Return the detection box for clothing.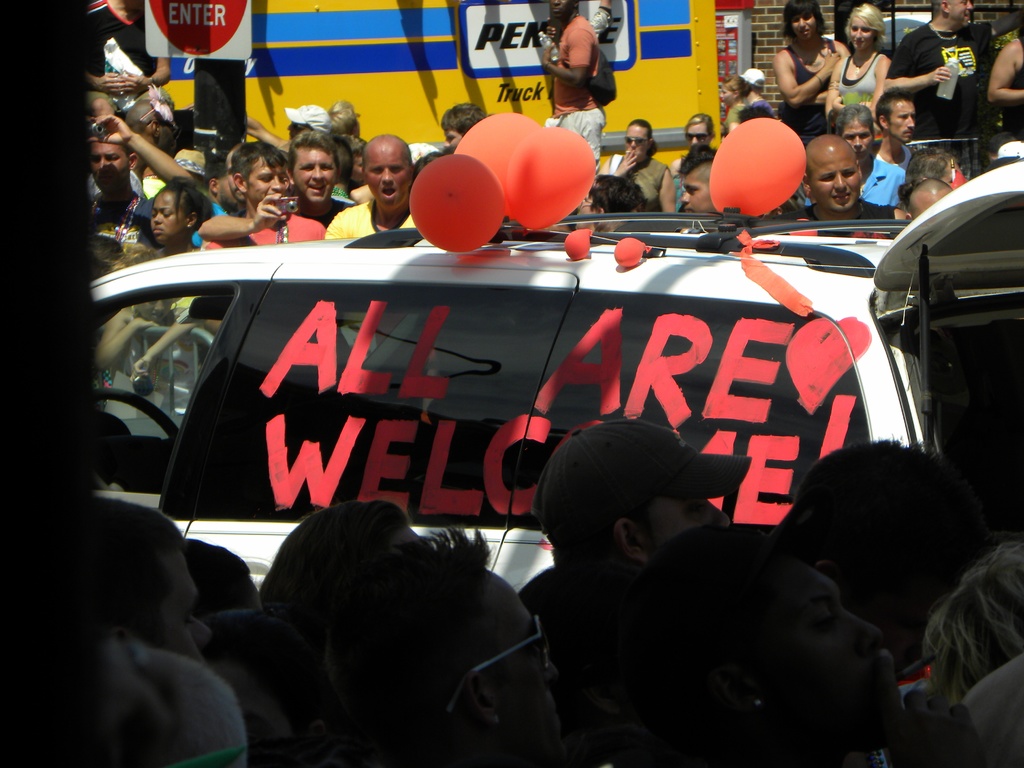
604,150,659,210.
